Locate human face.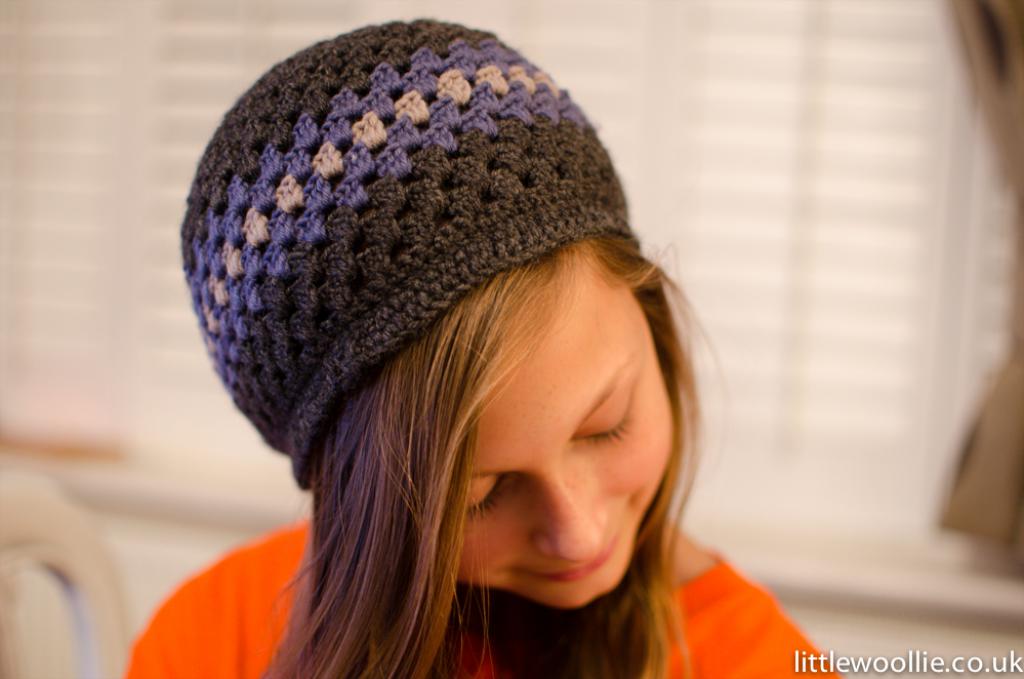
Bounding box: 457:253:670:609.
